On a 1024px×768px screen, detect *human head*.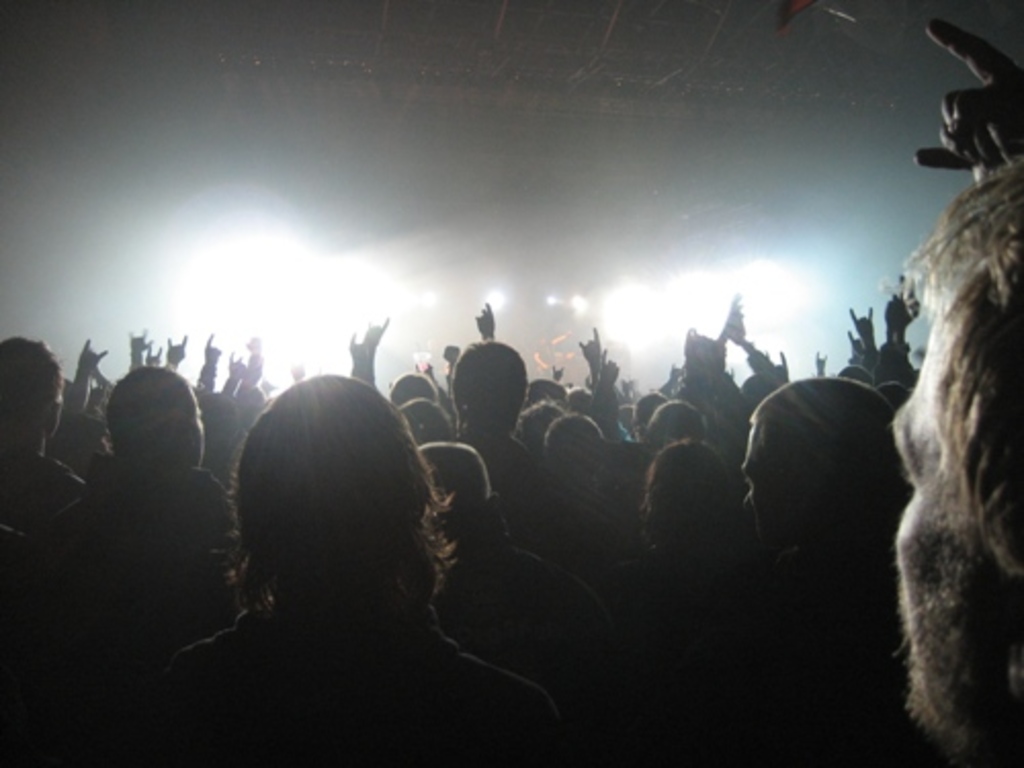
<bbox>643, 397, 709, 451</bbox>.
